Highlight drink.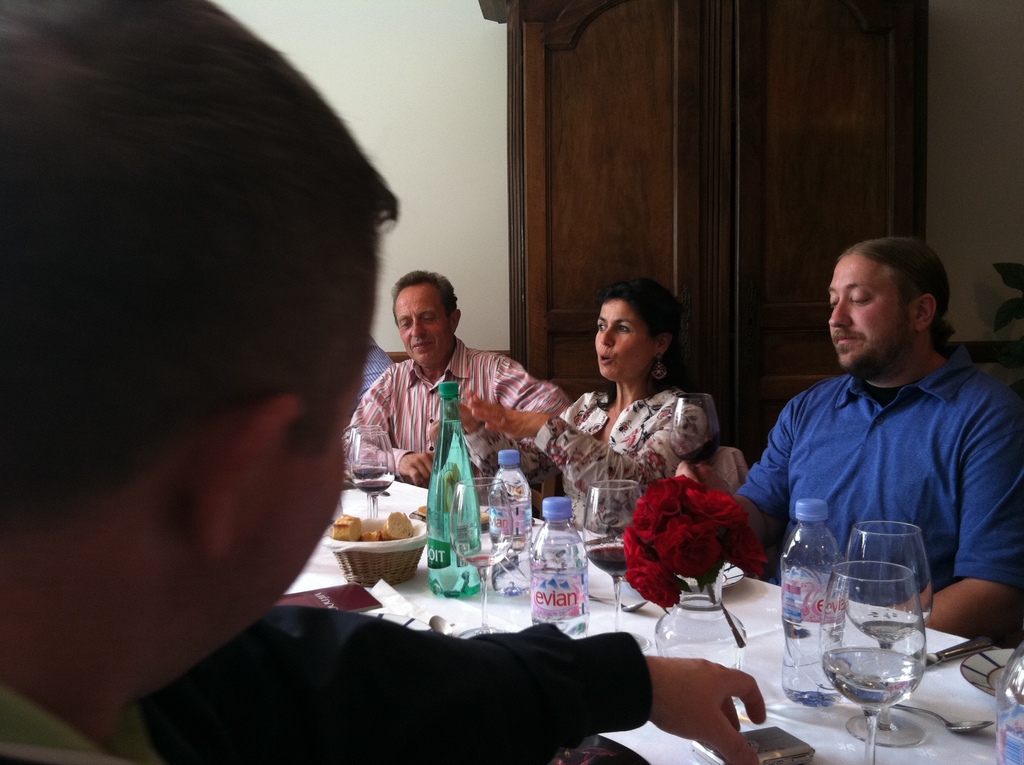
Highlighted region: pyautogui.locateOnScreen(529, 530, 589, 641).
